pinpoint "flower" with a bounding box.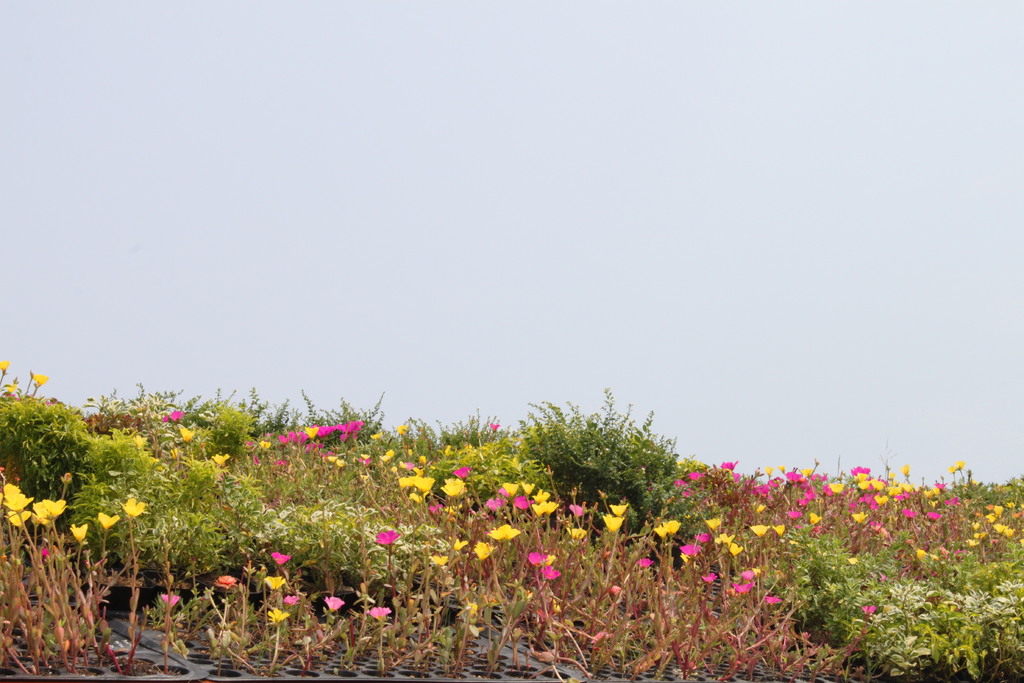
(left=732, top=567, right=754, bottom=591).
